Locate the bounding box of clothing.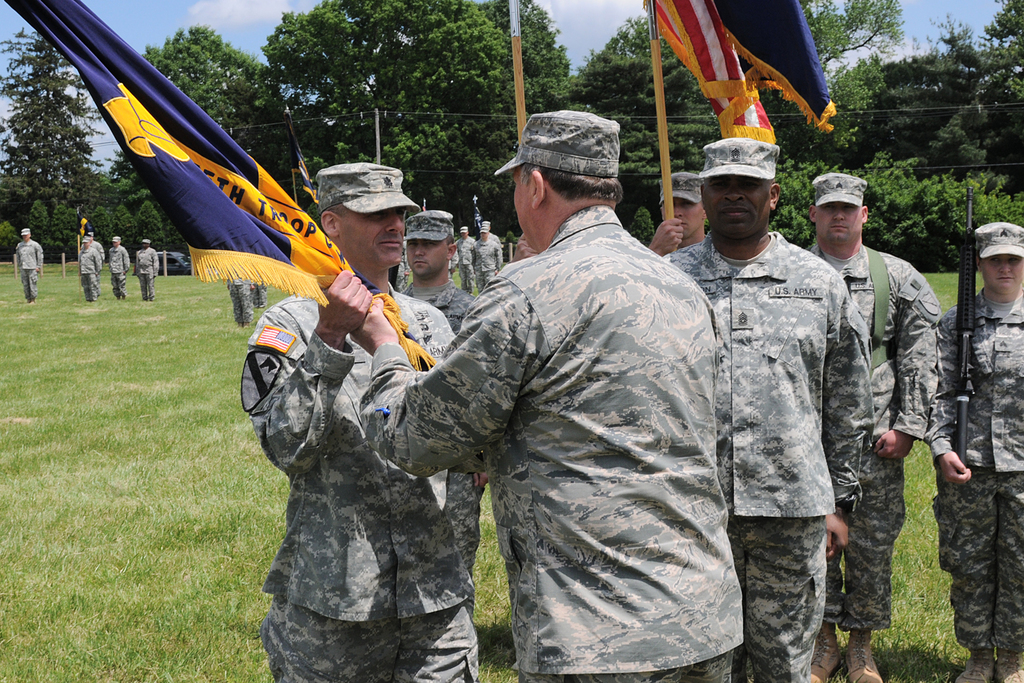
Bounding box: [793,233,947,627].
